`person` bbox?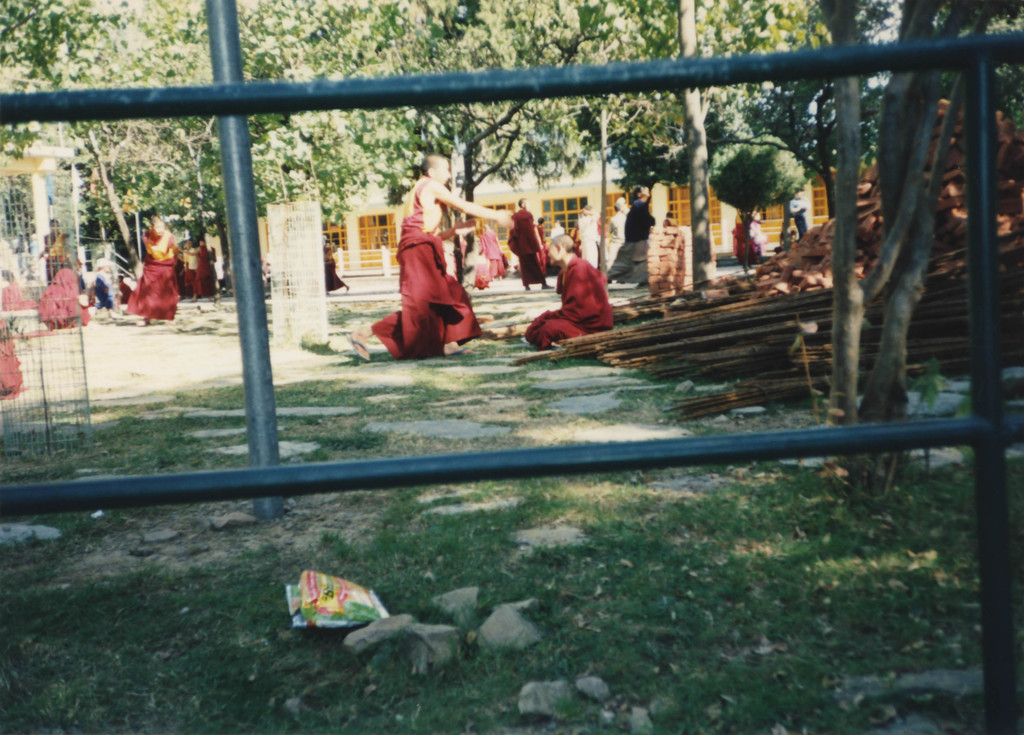
(508, 197, 556, 289)
